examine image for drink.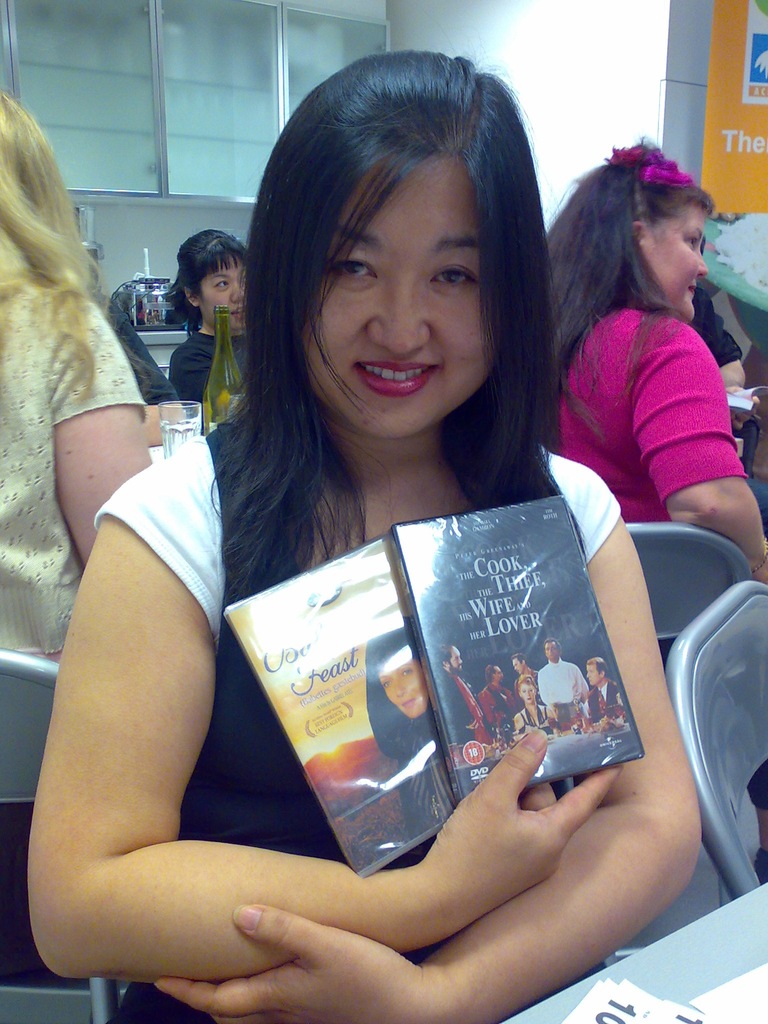
Examination result: {"left": 158, "top": 419, "right": 200, "bottom": 460}.
